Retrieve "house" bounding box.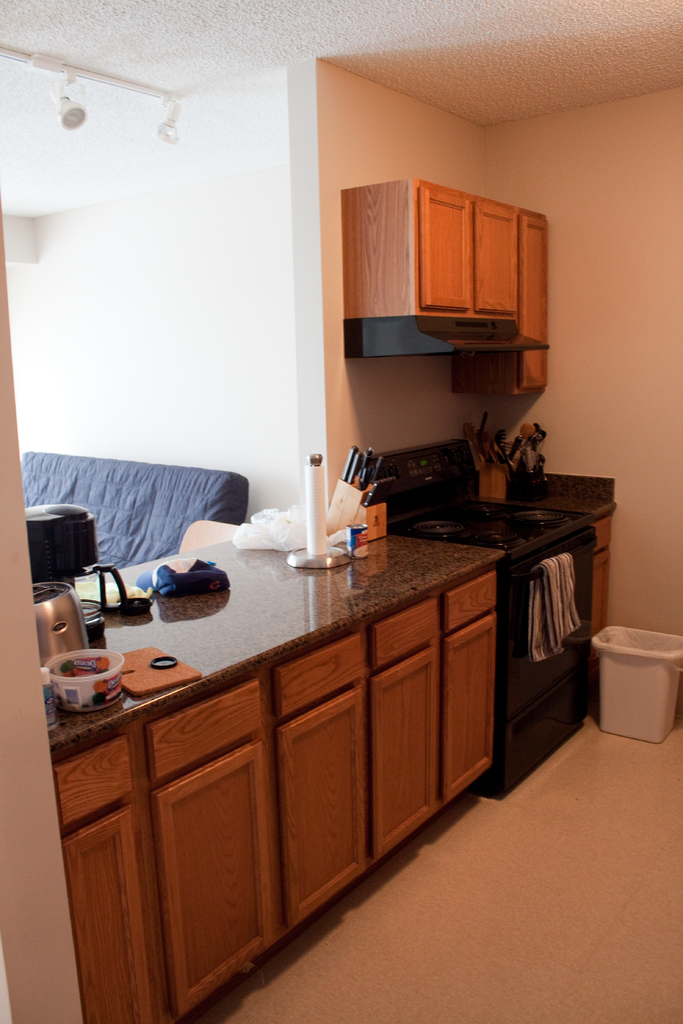
Bounding box: <box>0,0,682,1023</box>.
